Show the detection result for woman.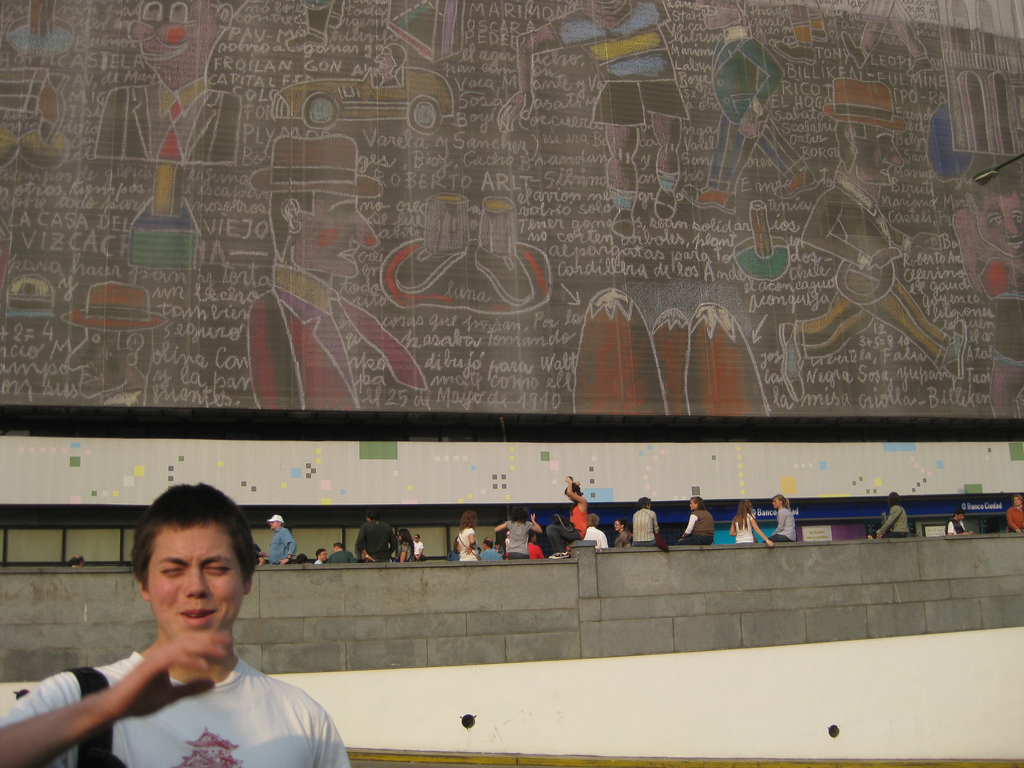
detection(495, 496, 548, 561).
